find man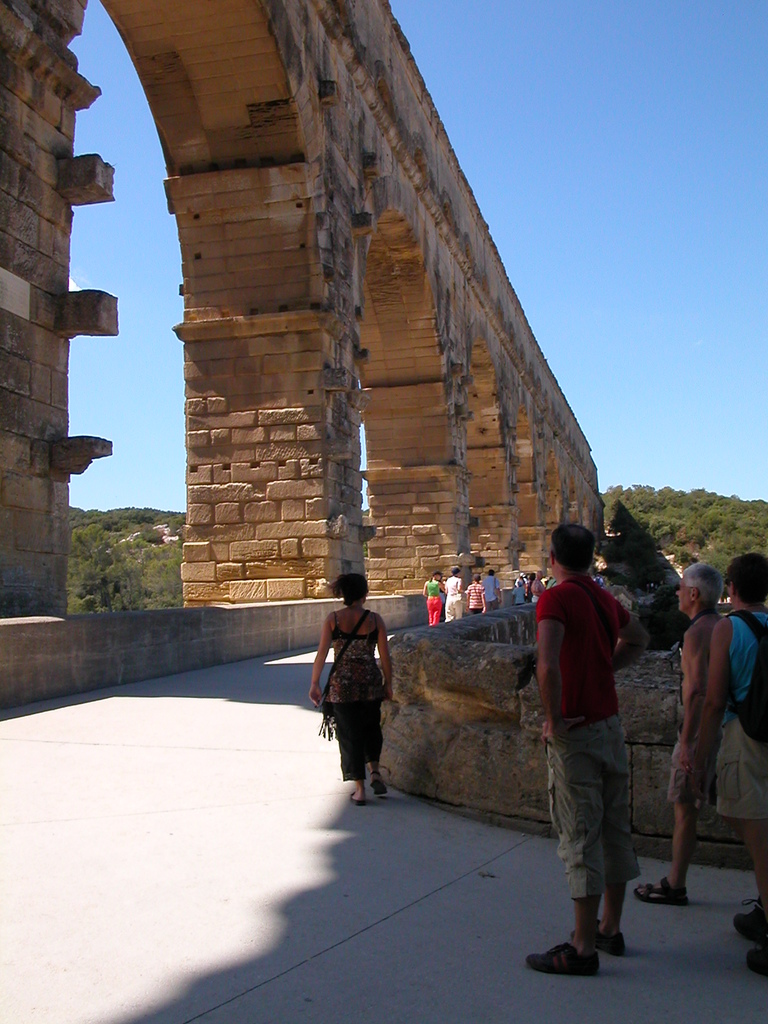
box=[443, 568, 464, 621]
